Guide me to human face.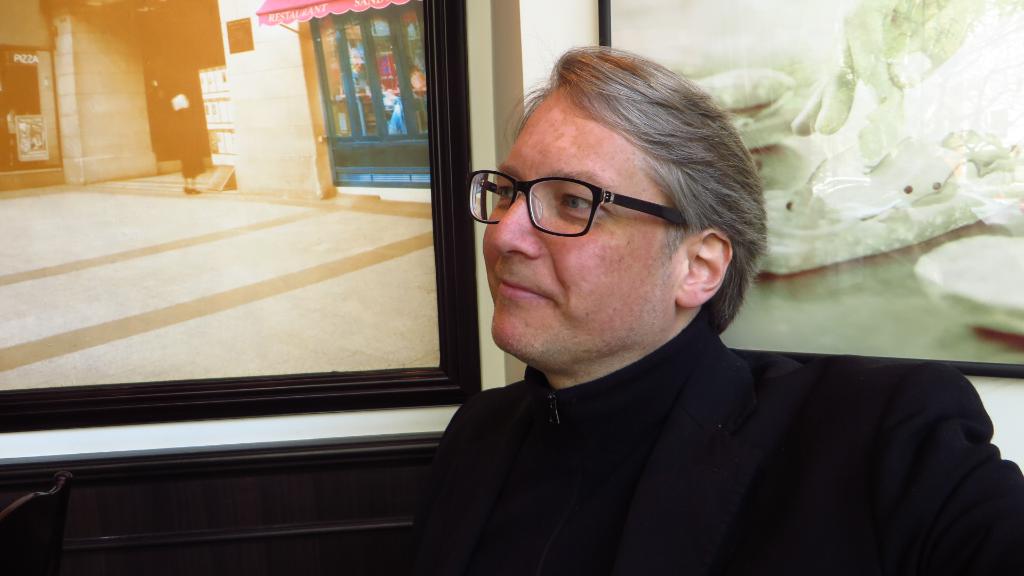
Guidance: (483,83,676,356).
